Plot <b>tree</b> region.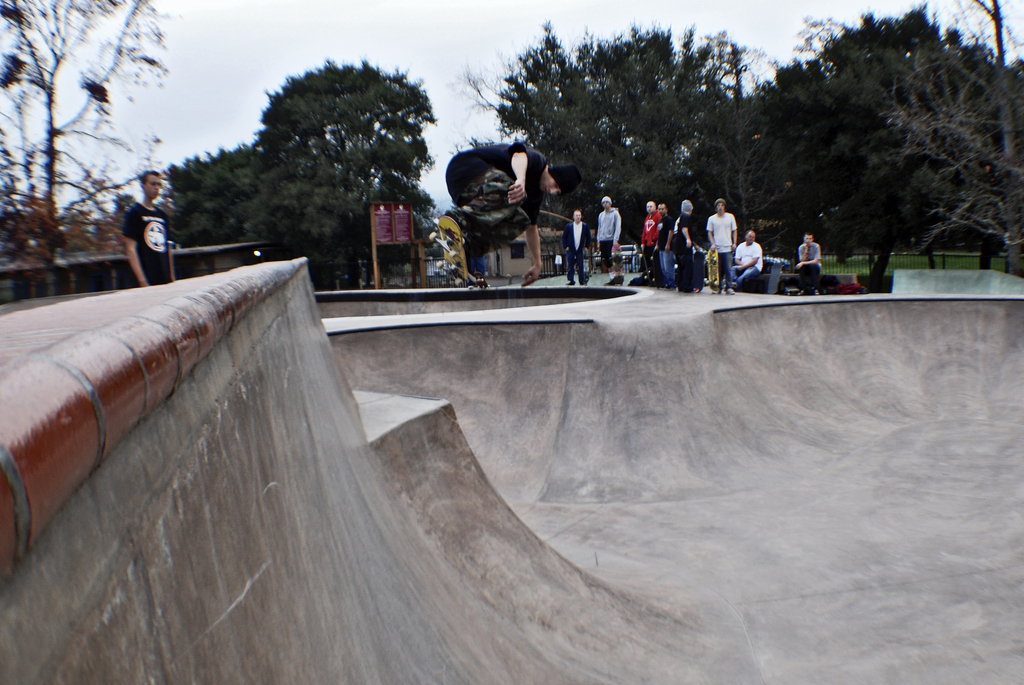
Plotted at detection(216, 42, 456, 270).
